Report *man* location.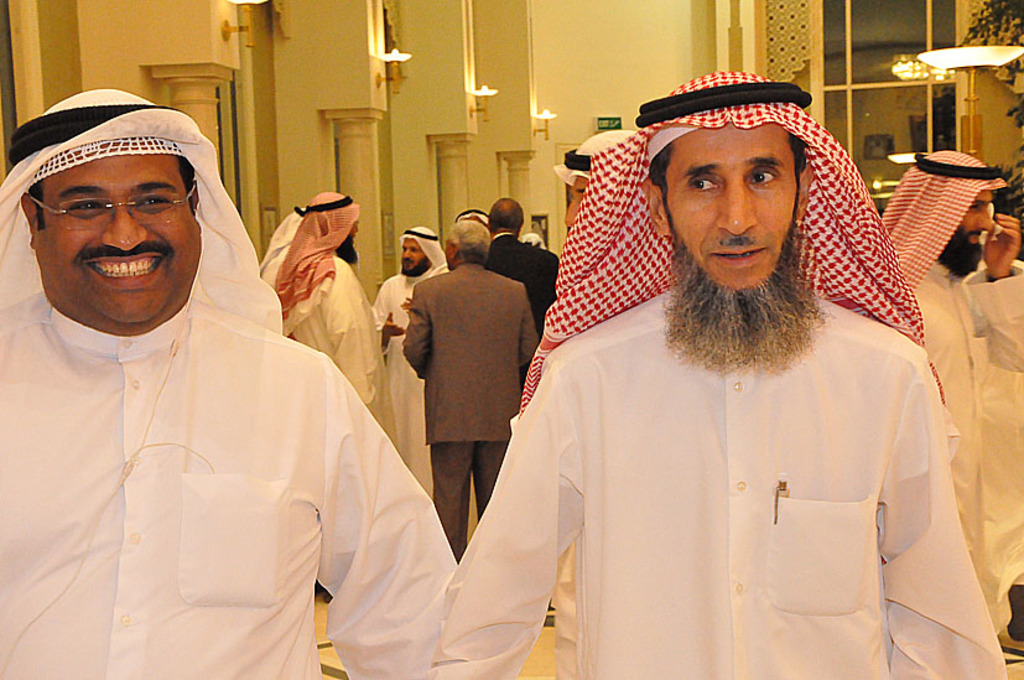
Report: 399:218:542:550.
